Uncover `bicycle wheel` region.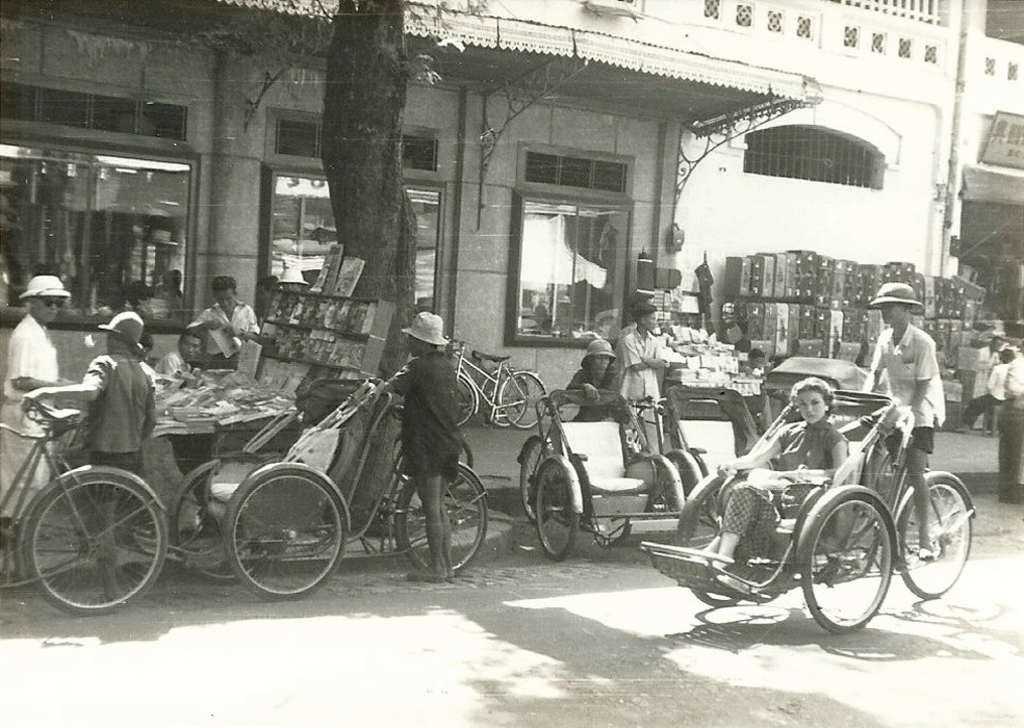
Uncovered: <box>394,463,491,576</box>.
